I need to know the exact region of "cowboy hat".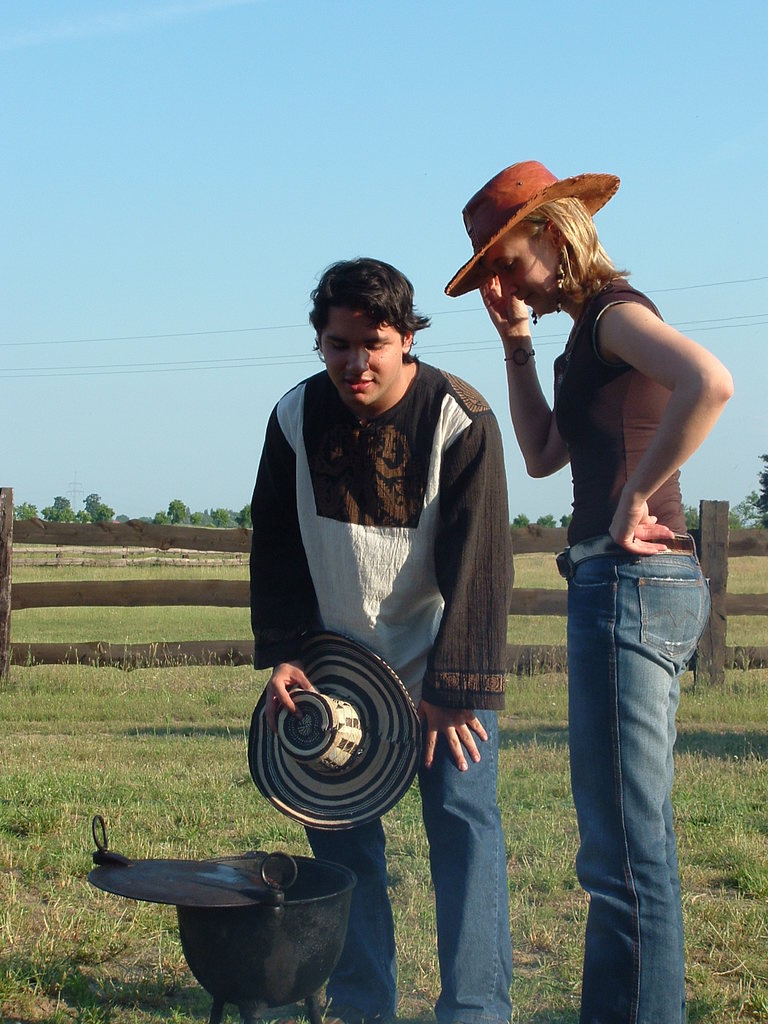
Region: detection(454, 141, 623, 294).
